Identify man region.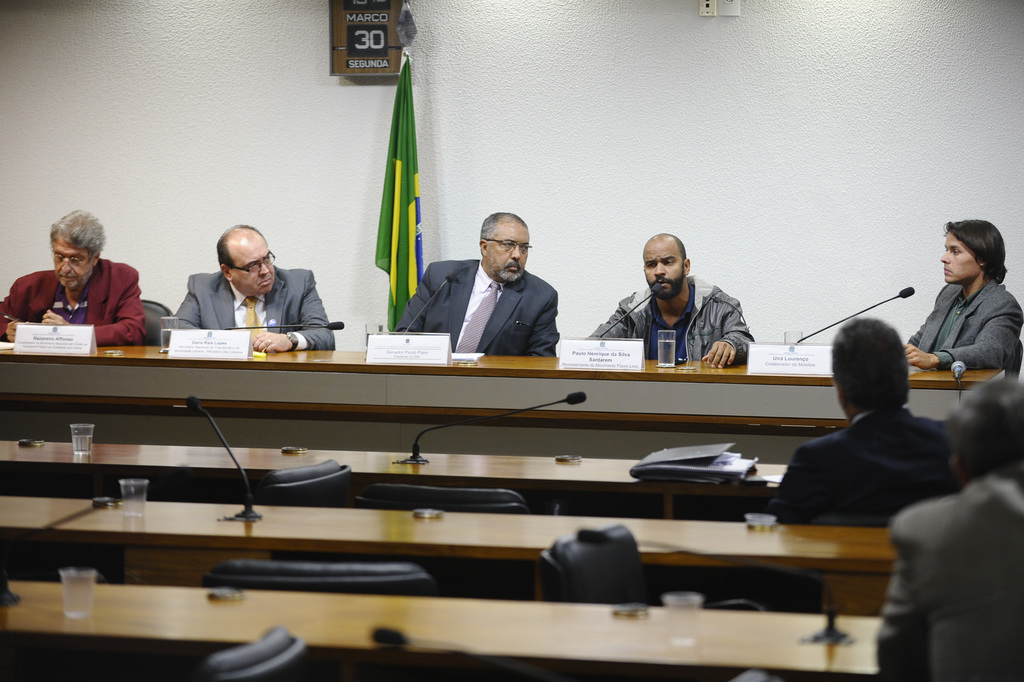
Region: [x1=0, y1=200, x2=140, y2=350].
